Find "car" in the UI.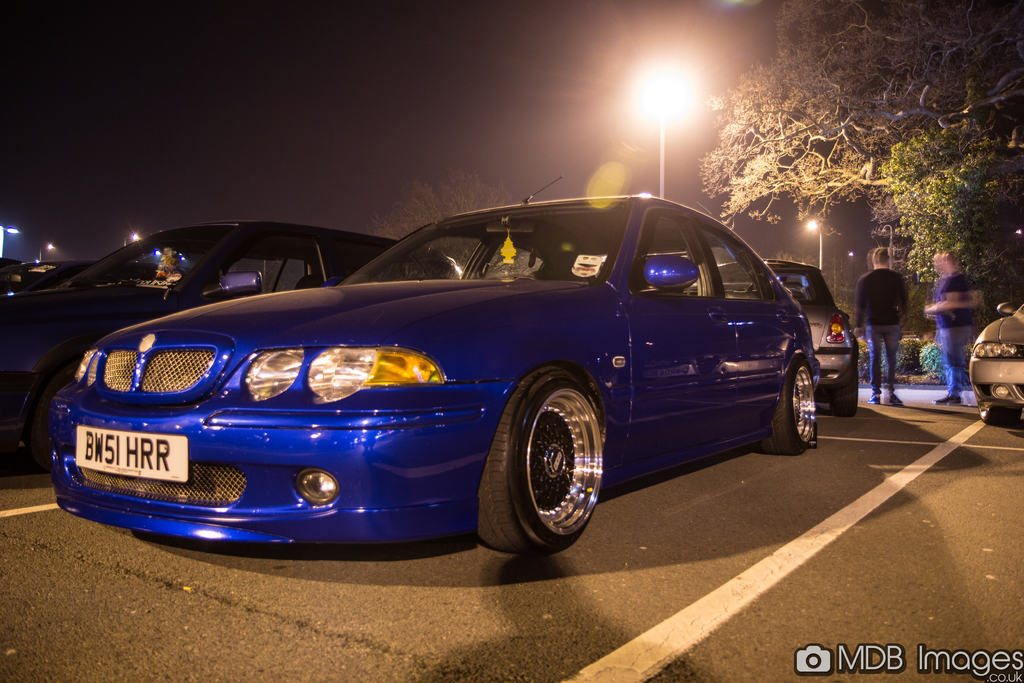
UI element at detection(0, 256, 153, 303).
